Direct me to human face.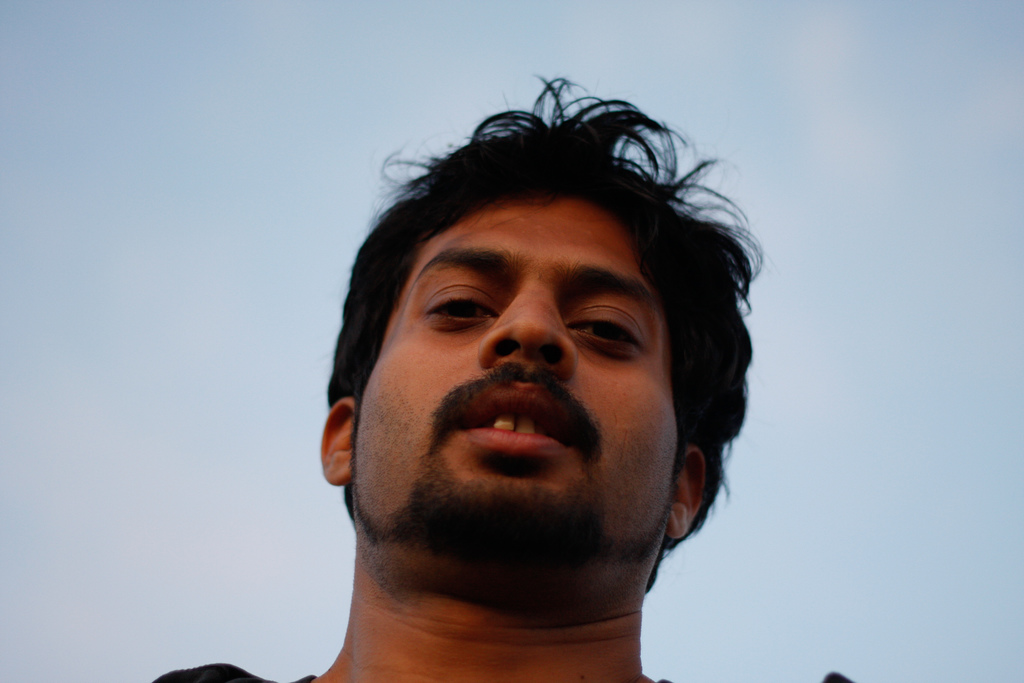
Direction: region(352, 190, 684, 565).
